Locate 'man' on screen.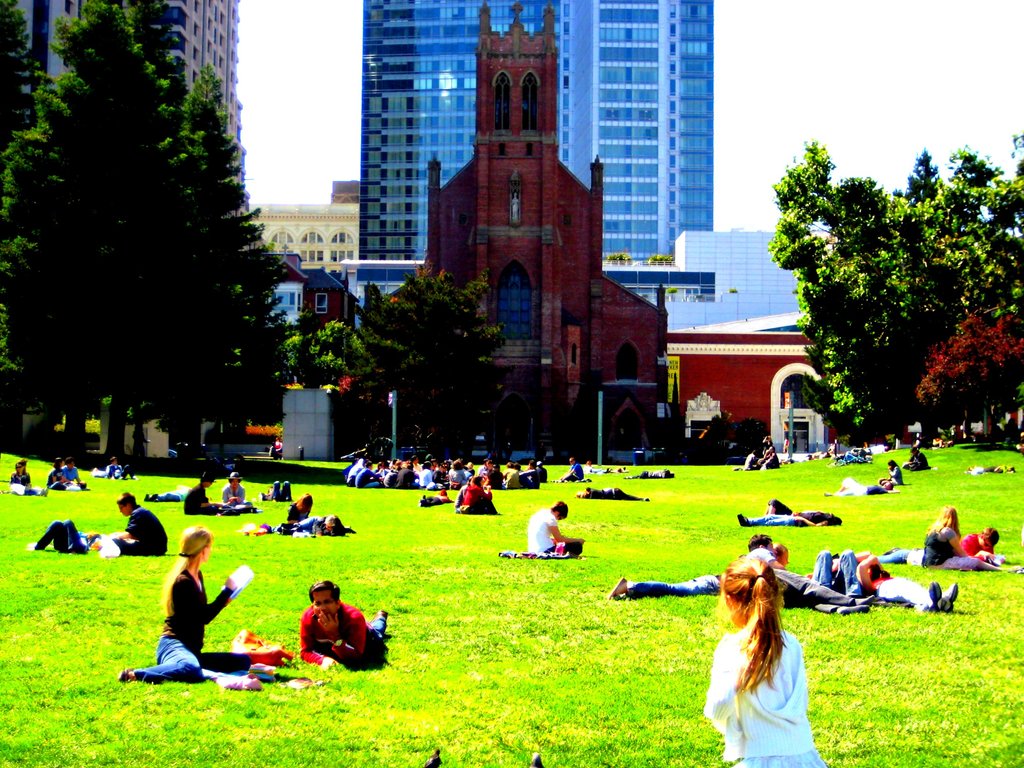
On screen at detection(416, 456, 434, 485).
